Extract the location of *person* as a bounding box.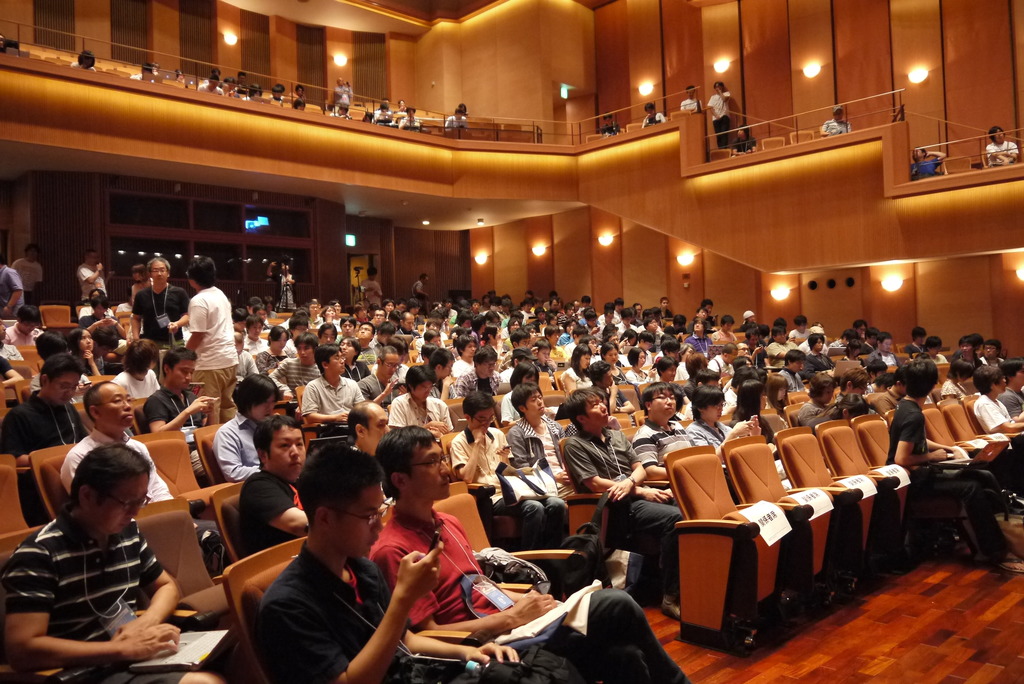
{"left": 58, "top": 381, "right": 227, "bottom": 576}.
